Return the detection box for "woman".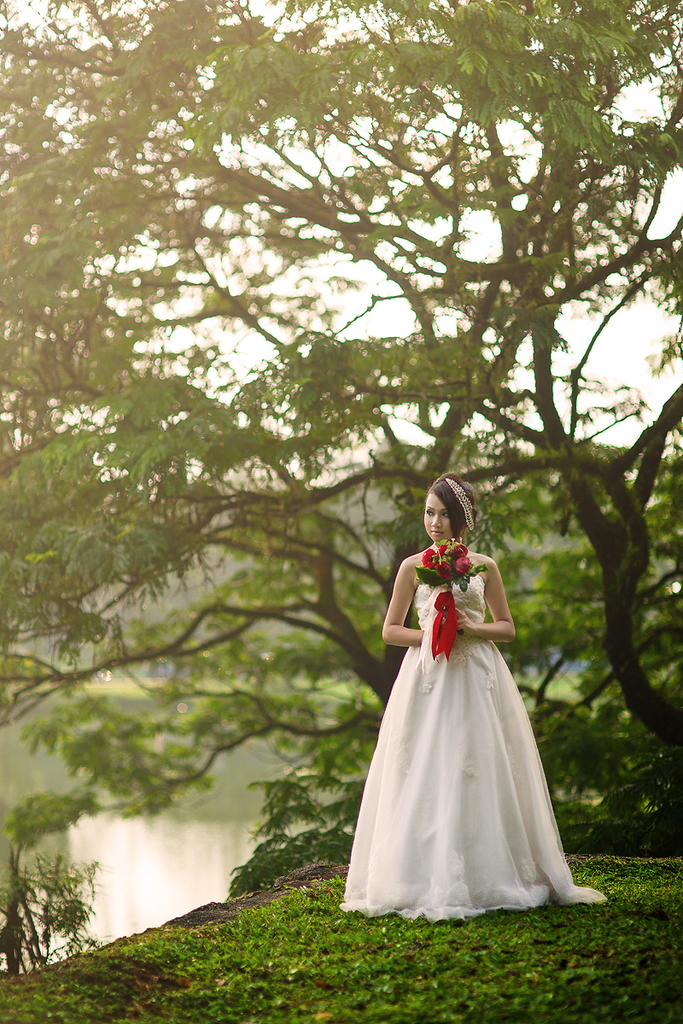
x1=351, y1=501, x2=587, y2=910.
